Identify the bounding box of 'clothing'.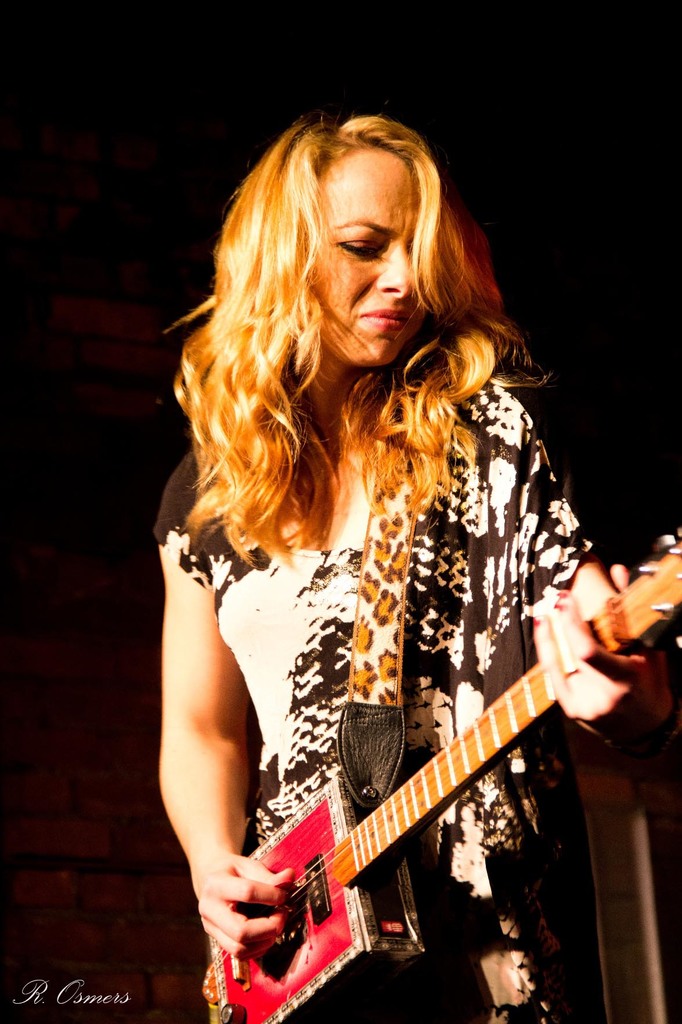
[x1=154, y1=270, x2=630, y2=989].
